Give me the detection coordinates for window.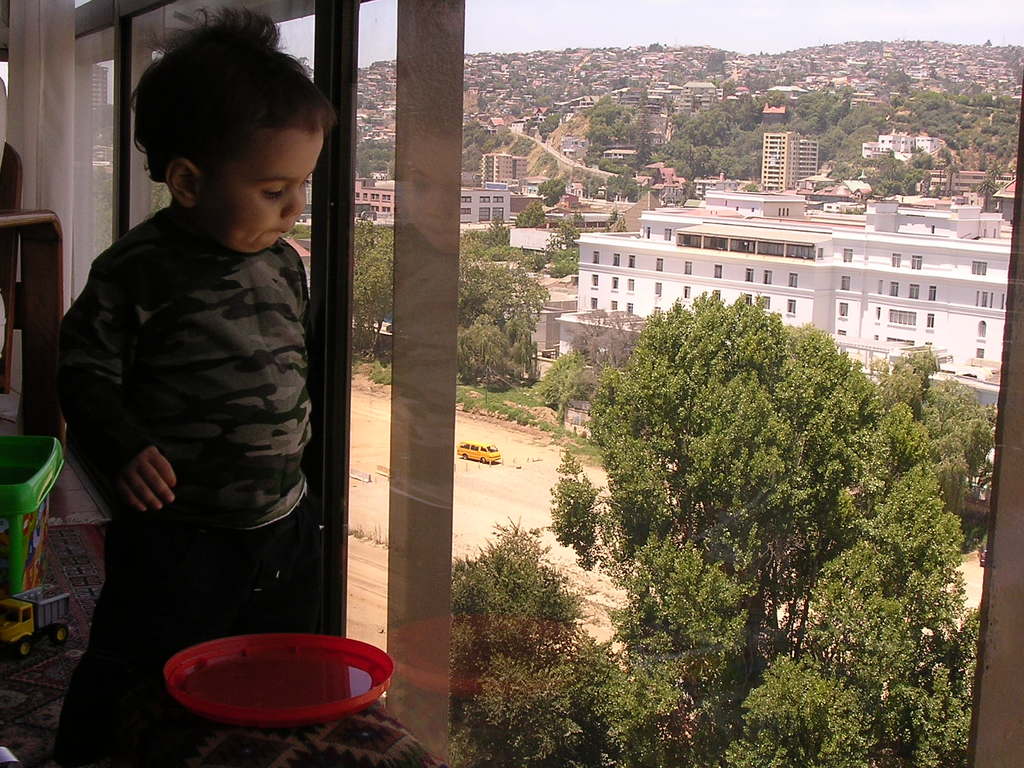
[left=927, top=287, right=936, bottom=300].
